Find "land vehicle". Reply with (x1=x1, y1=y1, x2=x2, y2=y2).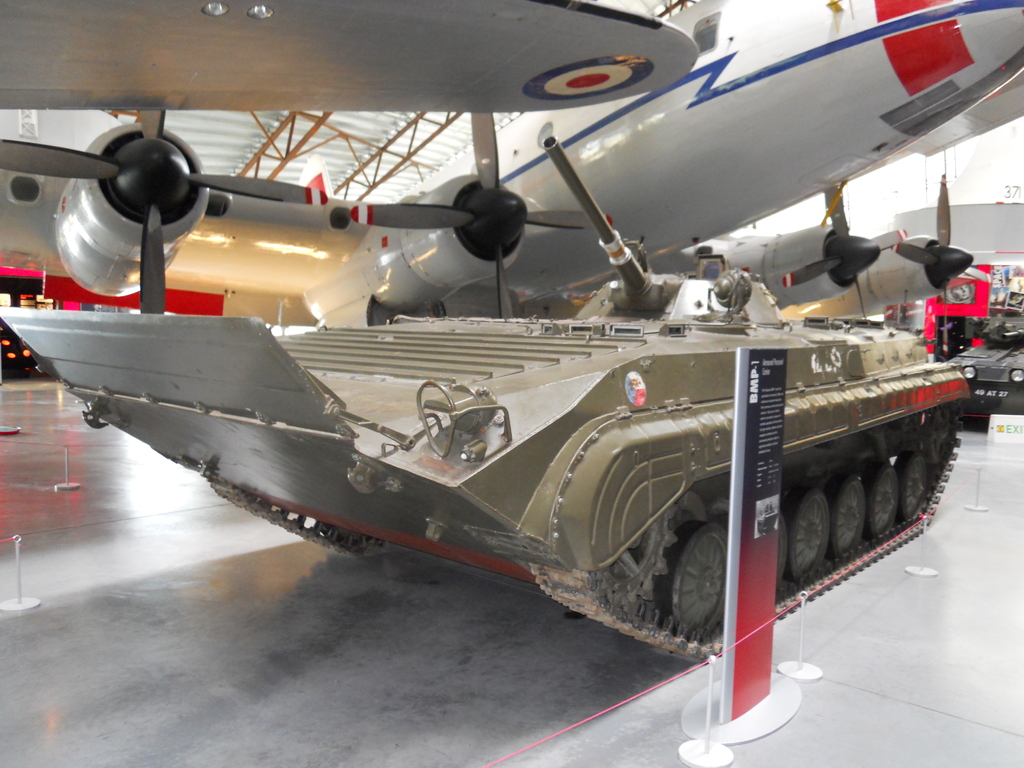
(x1=950, y1=307, x2=1023, y2=426).
